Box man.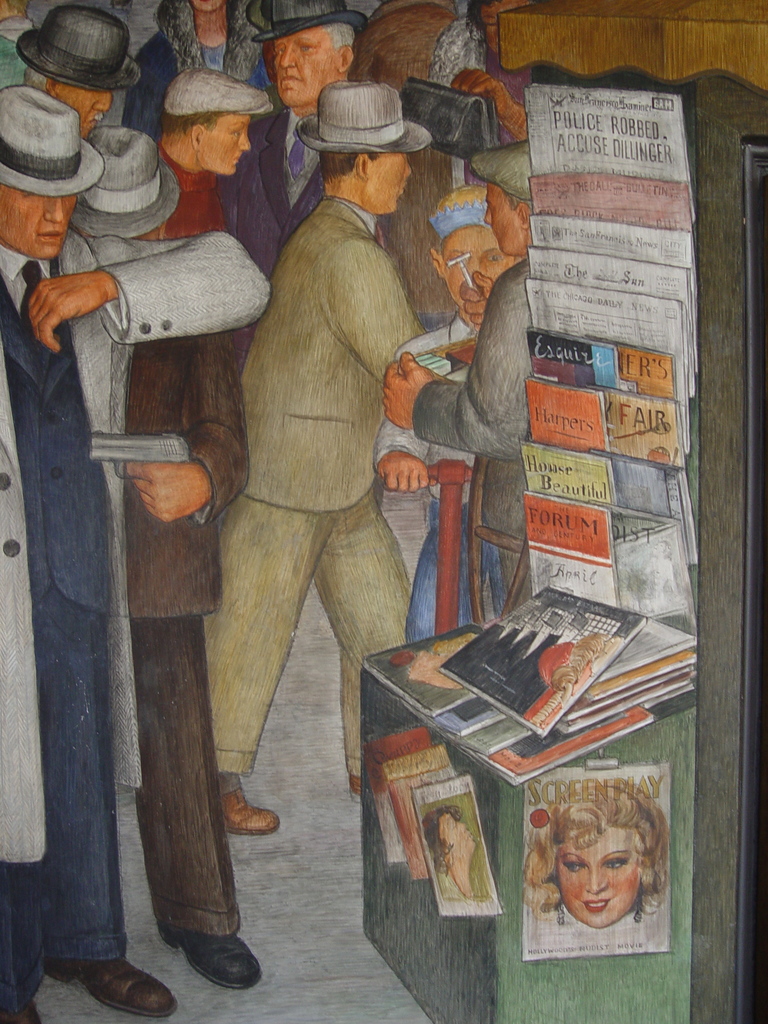
select_region(71, 125, 276, 986).
